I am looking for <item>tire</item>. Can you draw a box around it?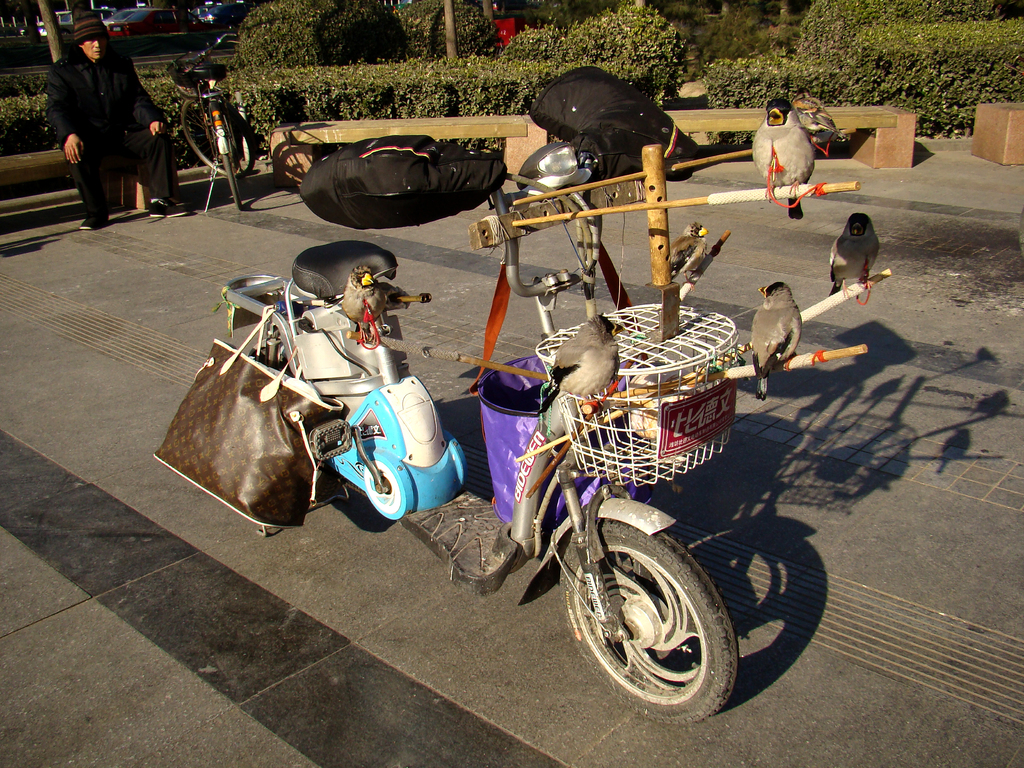
Sure, the bounding box is box(556, 506, 741, 725).
